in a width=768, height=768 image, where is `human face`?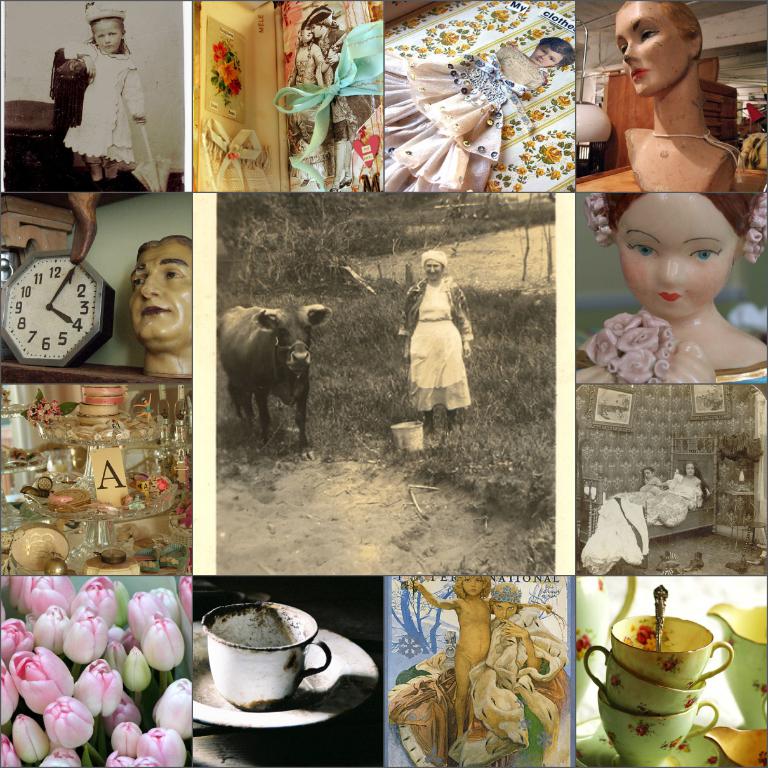
left=92, top=17, right=122, bottom=64.
